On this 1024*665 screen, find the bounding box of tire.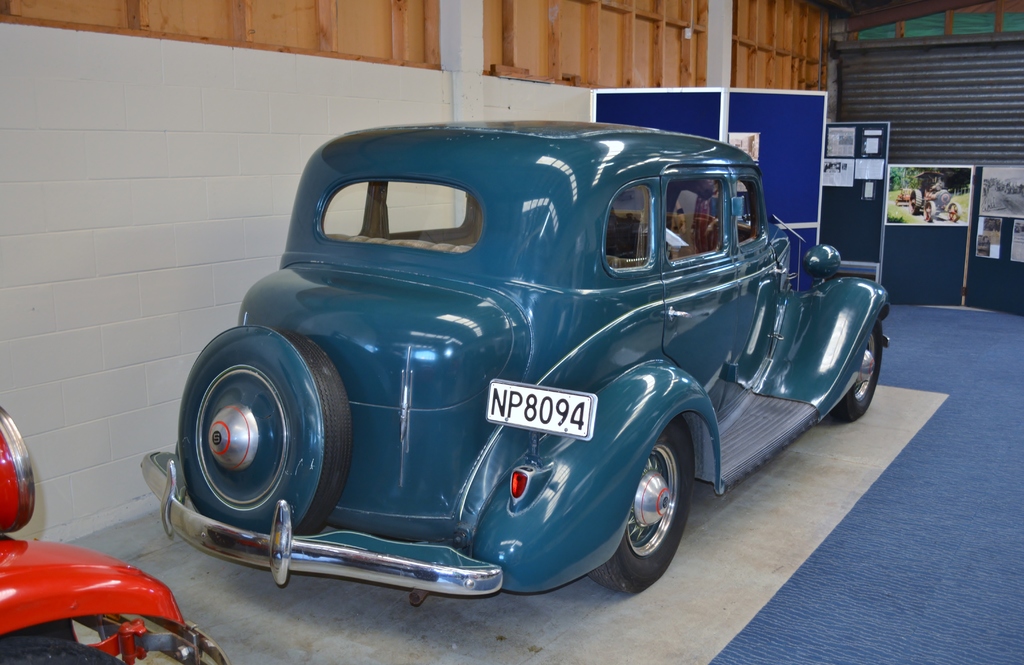
Bounding box: box(177, 326, 351, 536).
